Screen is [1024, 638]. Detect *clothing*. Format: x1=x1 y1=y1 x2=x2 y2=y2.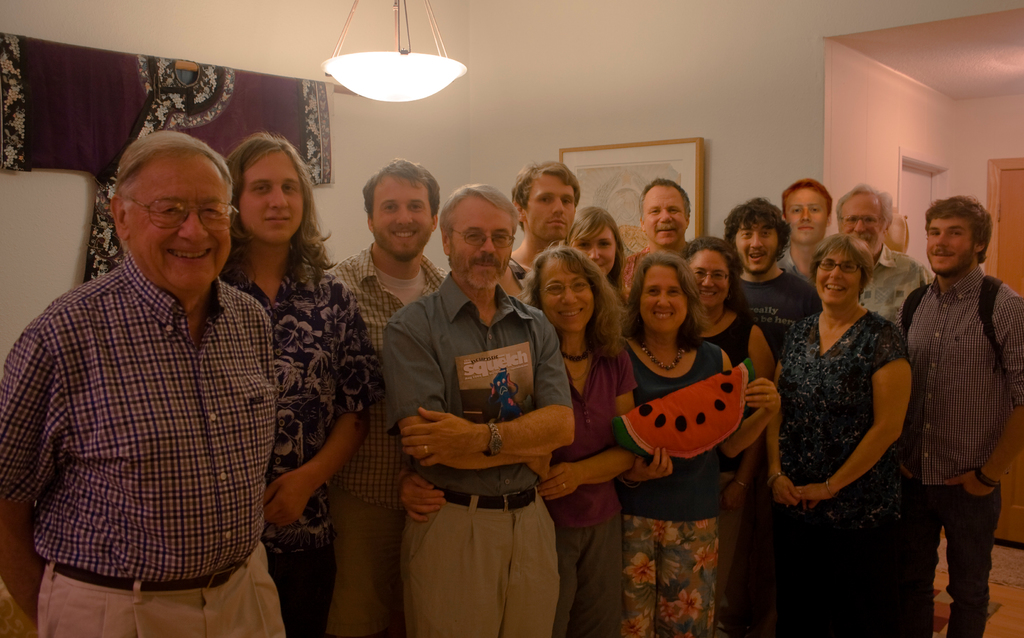
x1=3 y1=192 x2=284 y2=630.
